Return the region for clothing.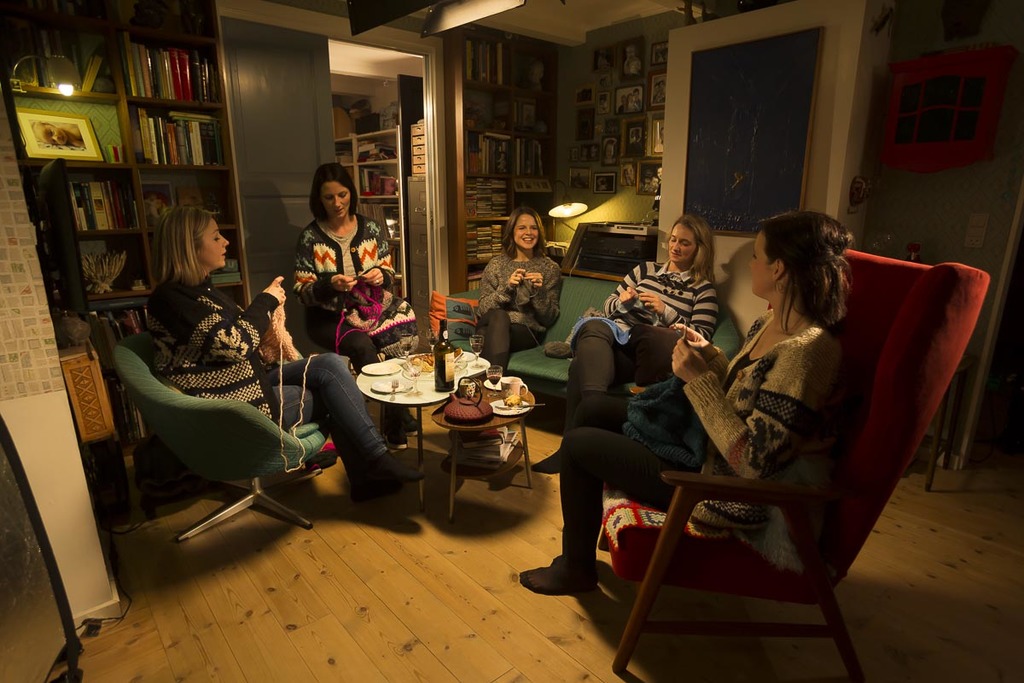
crop(143, 267, 386, 470).
